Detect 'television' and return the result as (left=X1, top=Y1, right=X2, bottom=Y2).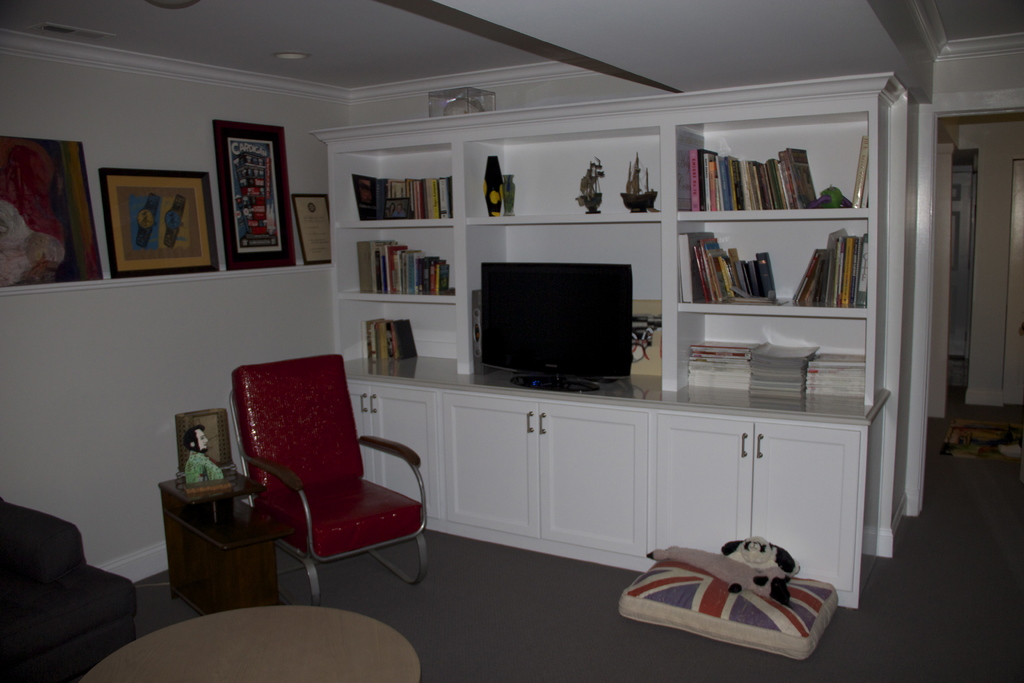
(left=480, top=263, right=632, bottom=393).
